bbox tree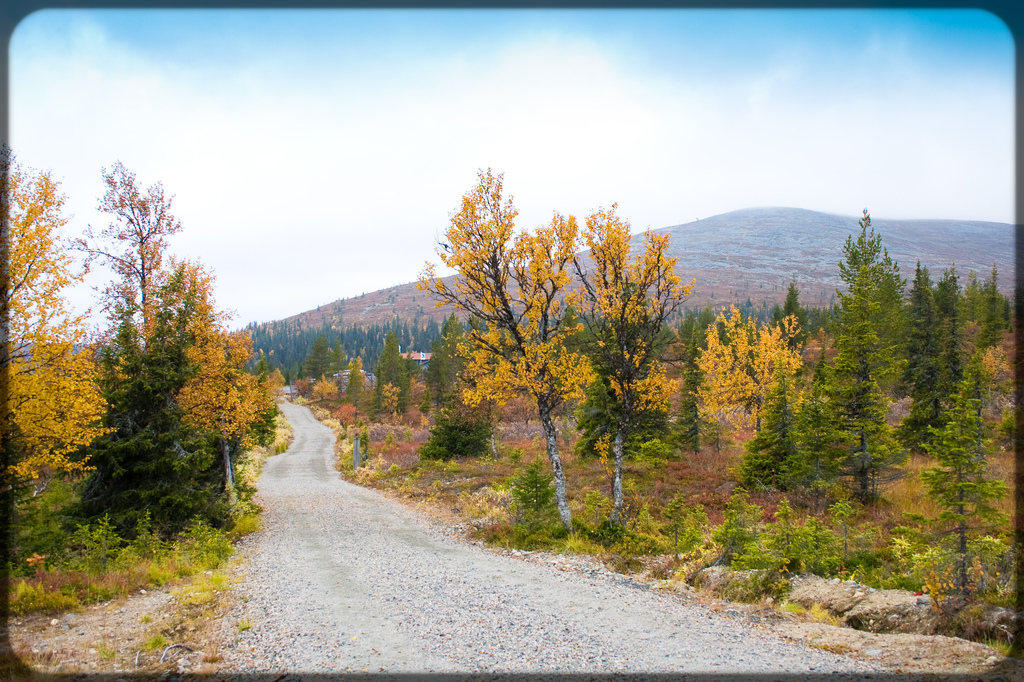
[61, 160, 286, 523]
